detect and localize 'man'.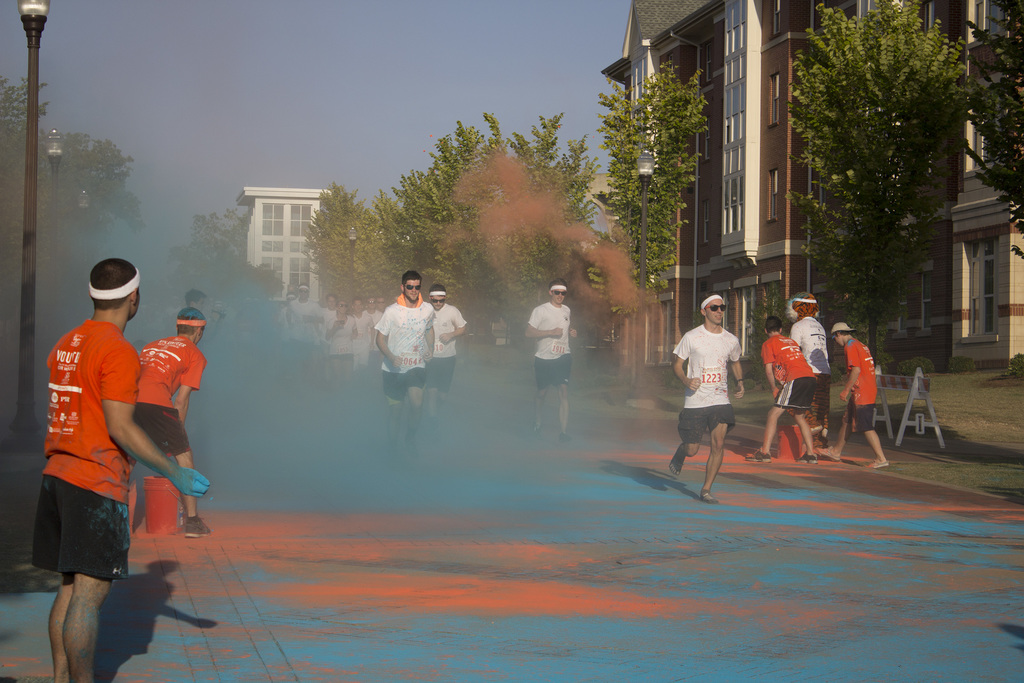
Localized at 425 283 468 416.
